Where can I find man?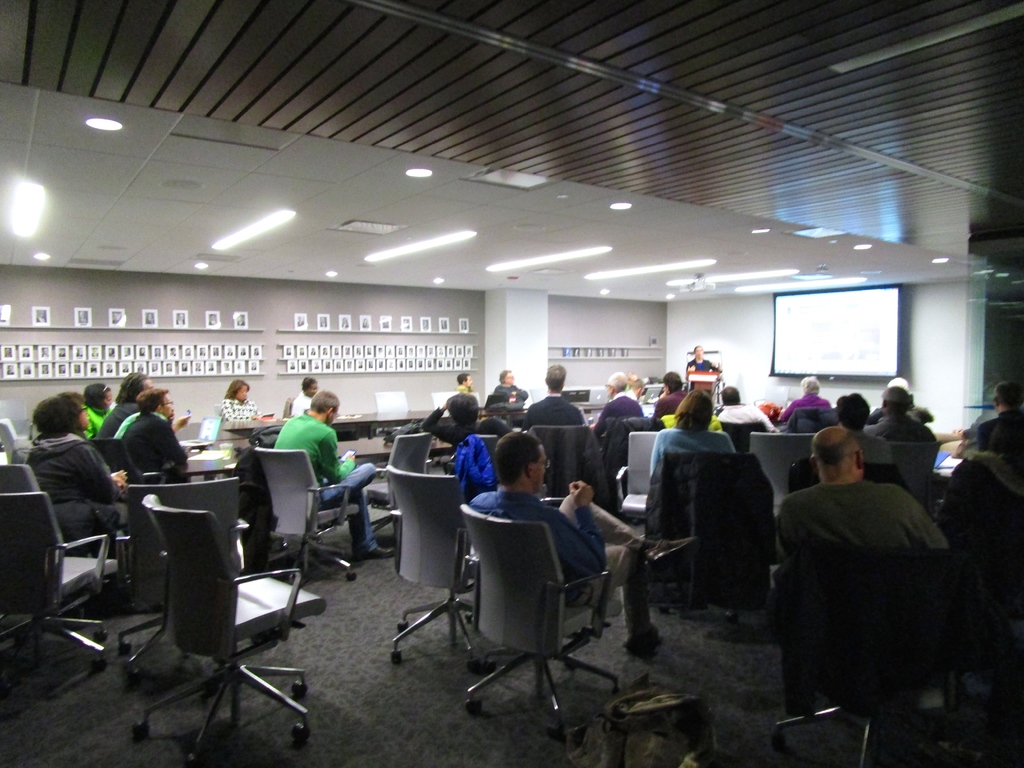
You can find it at l=116, t=388, r=190, b=484.
